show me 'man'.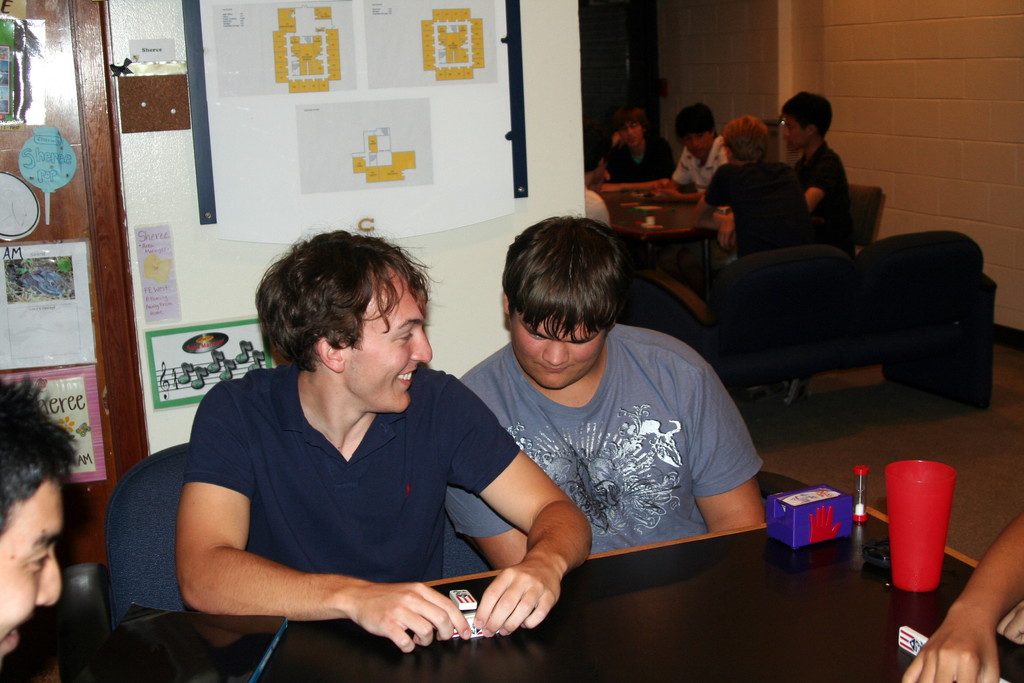
'man' is here: <bbox>586, 127, 611, 231</bbox>.
